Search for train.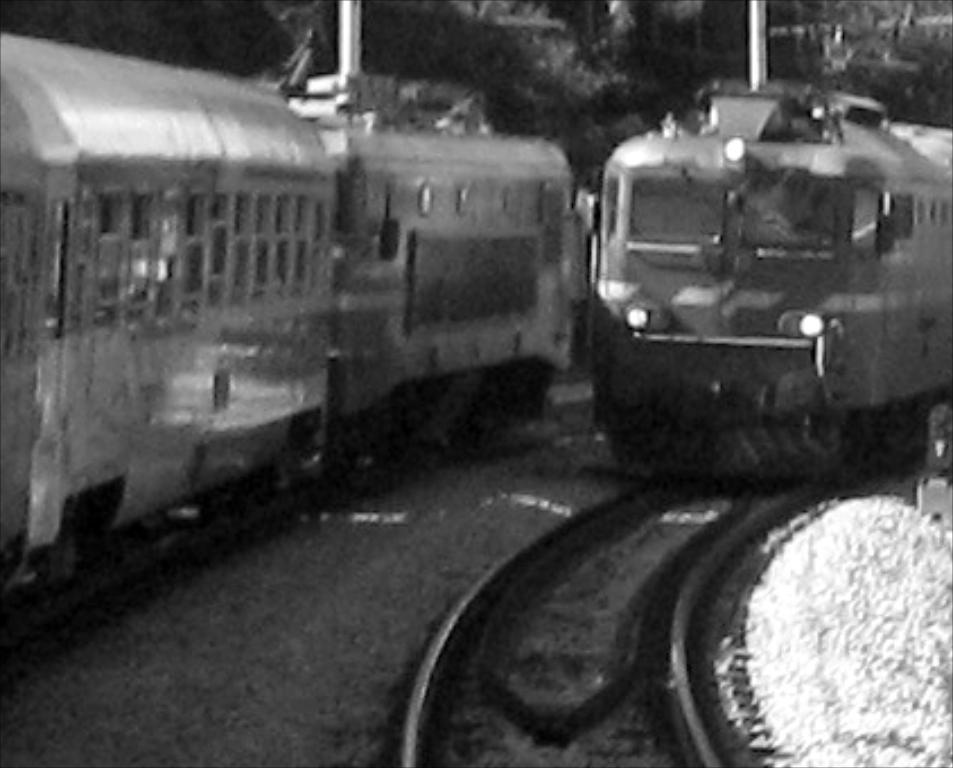
Found at bbox=(589, 79, 951, 486).
